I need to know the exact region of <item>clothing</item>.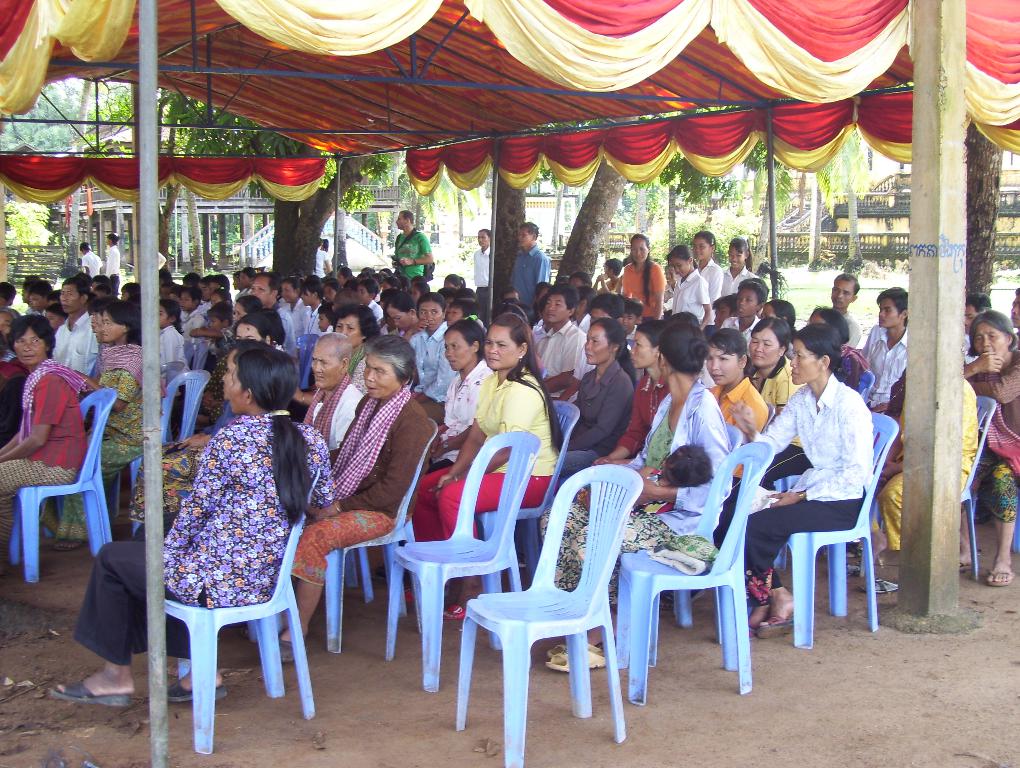
Region: <region>0, 345, 30, 382</region>.
